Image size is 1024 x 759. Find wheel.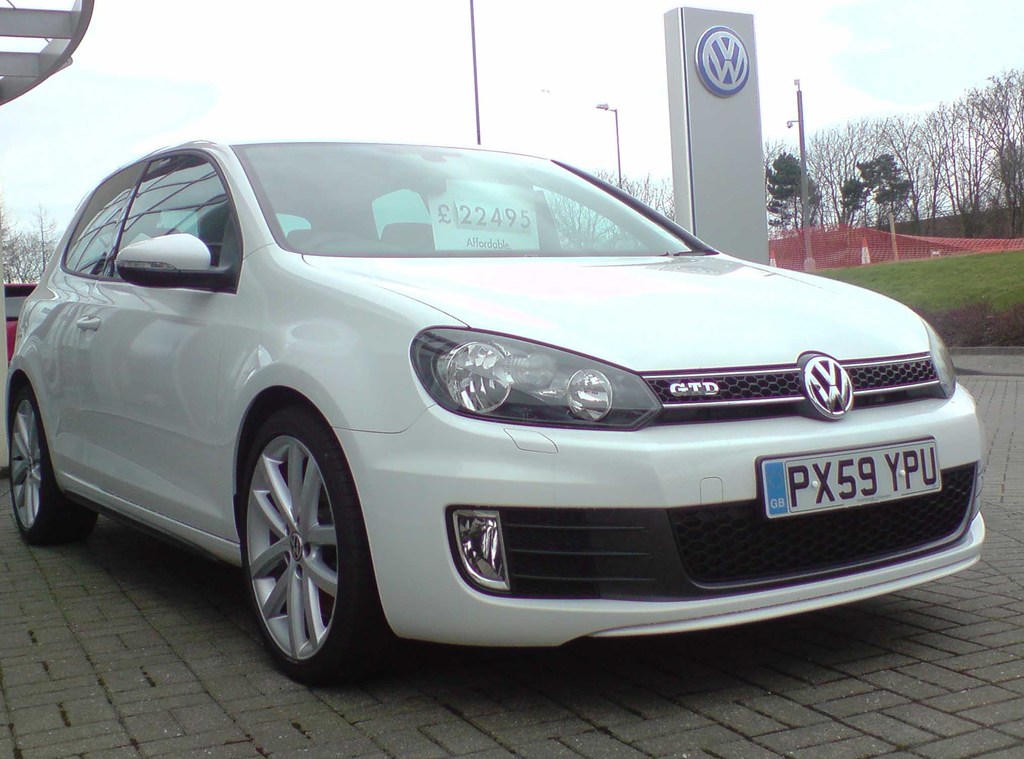
(x1=227, y1=412, x2=363, y2=676).
